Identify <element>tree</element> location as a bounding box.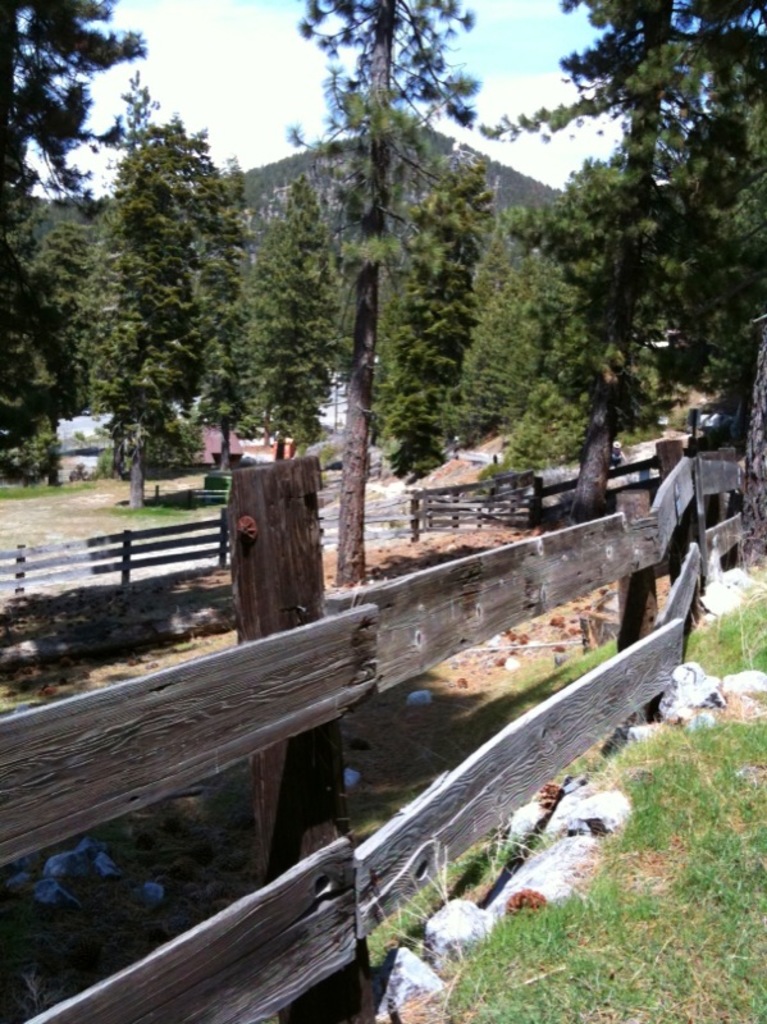
BBox(373, 152, 510, 520).
